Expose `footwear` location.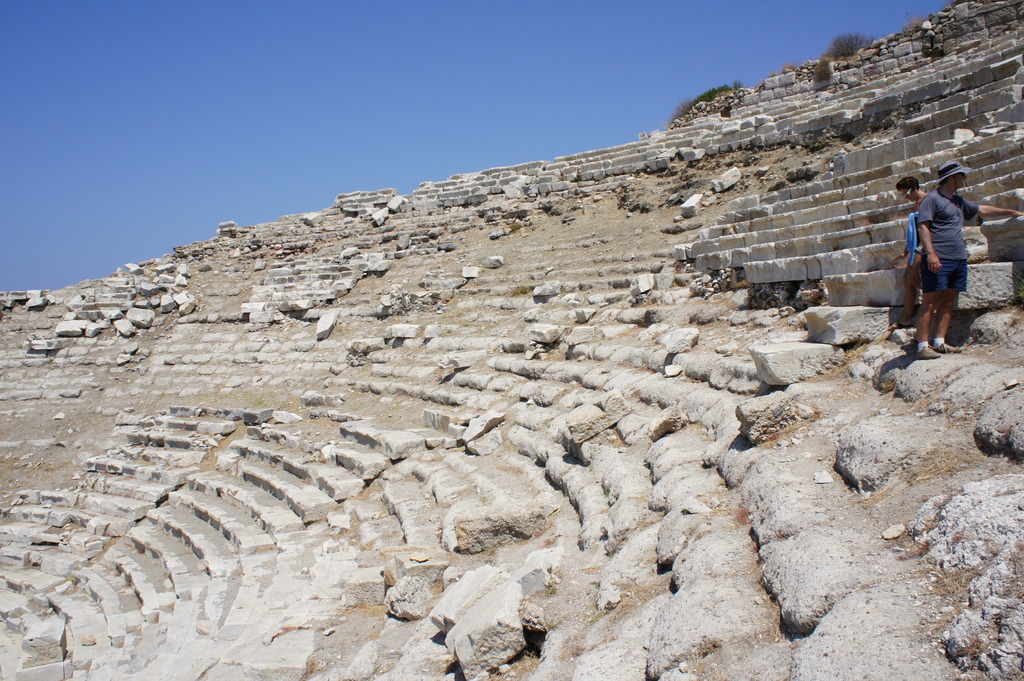
Exposed at 888,321,915,331.
